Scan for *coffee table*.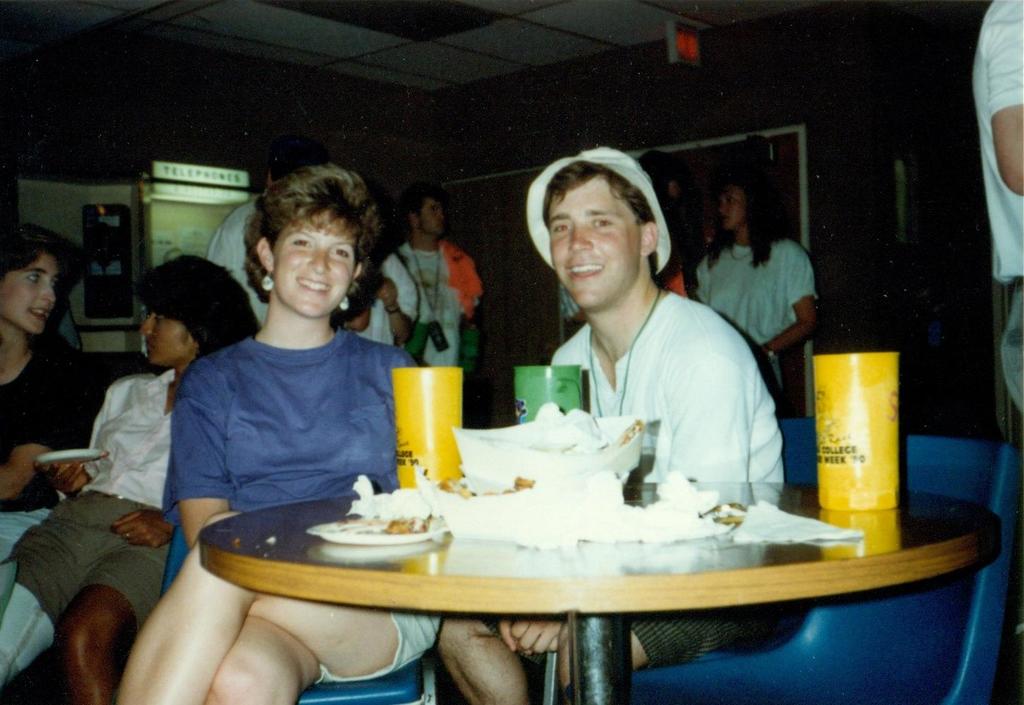
Scan result: select_region(177, 439, 982, 696).
